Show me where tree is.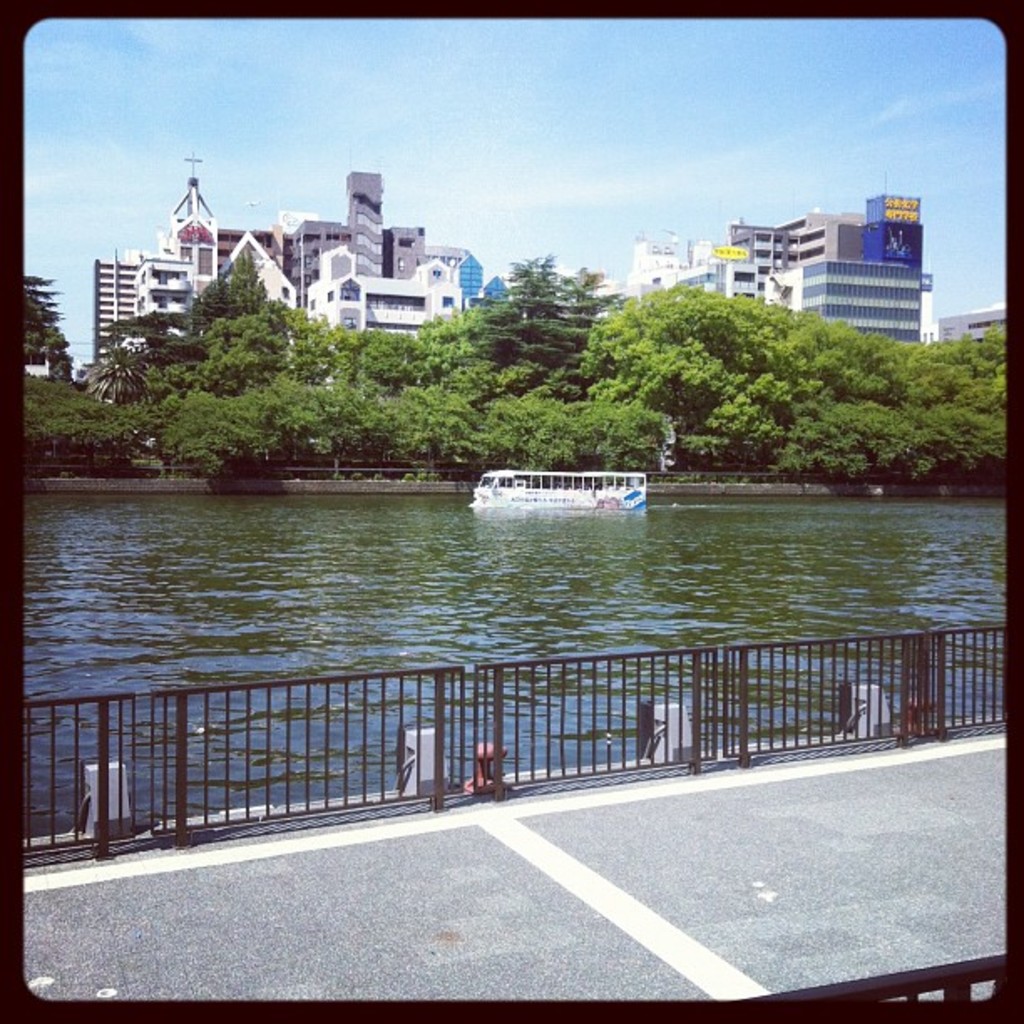
tree is at (x1=120, y1=218, x2=331, y2=463).
